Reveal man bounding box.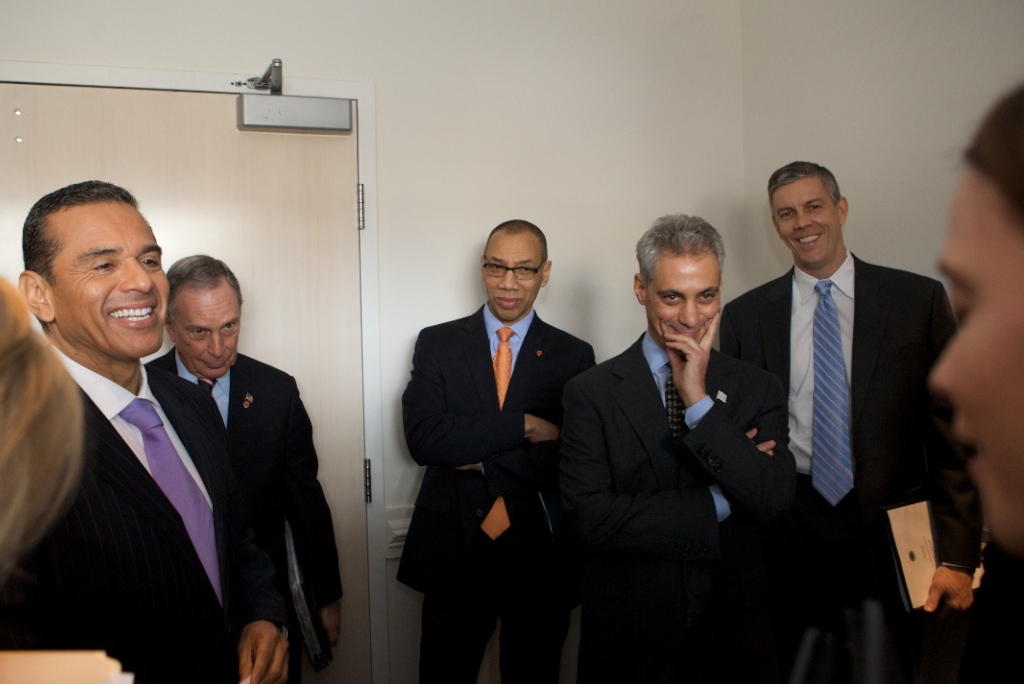
Revealed: 143 251 341 683.
